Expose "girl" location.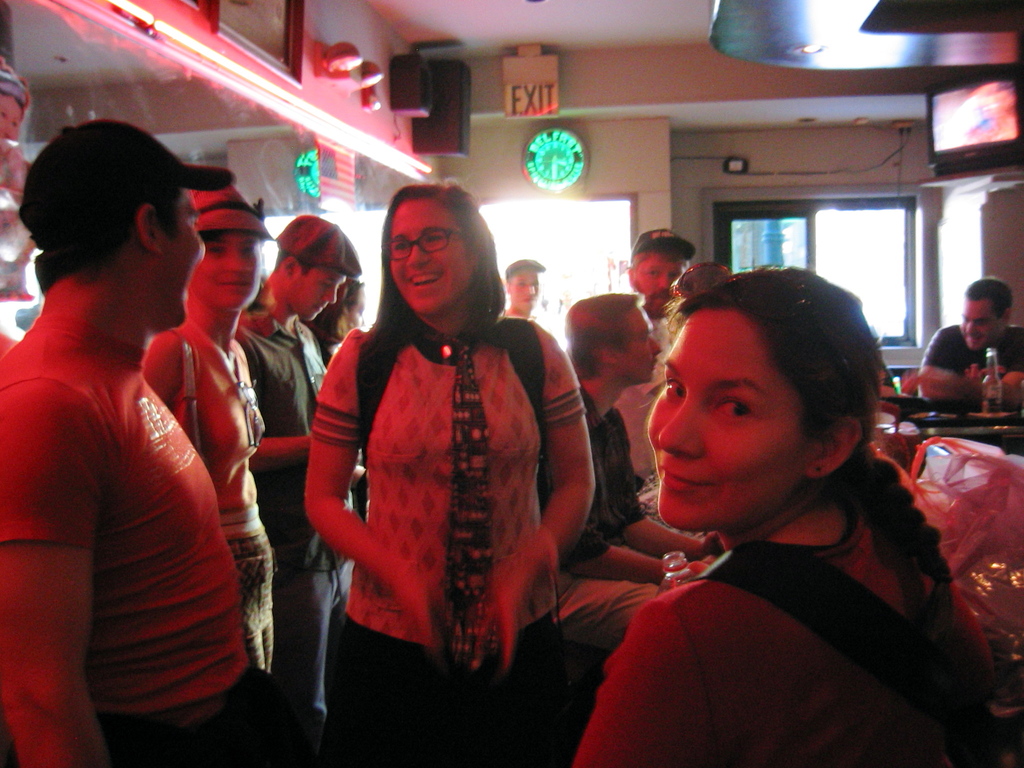
Exposed at BBox(568, 258, 1010, 767).
